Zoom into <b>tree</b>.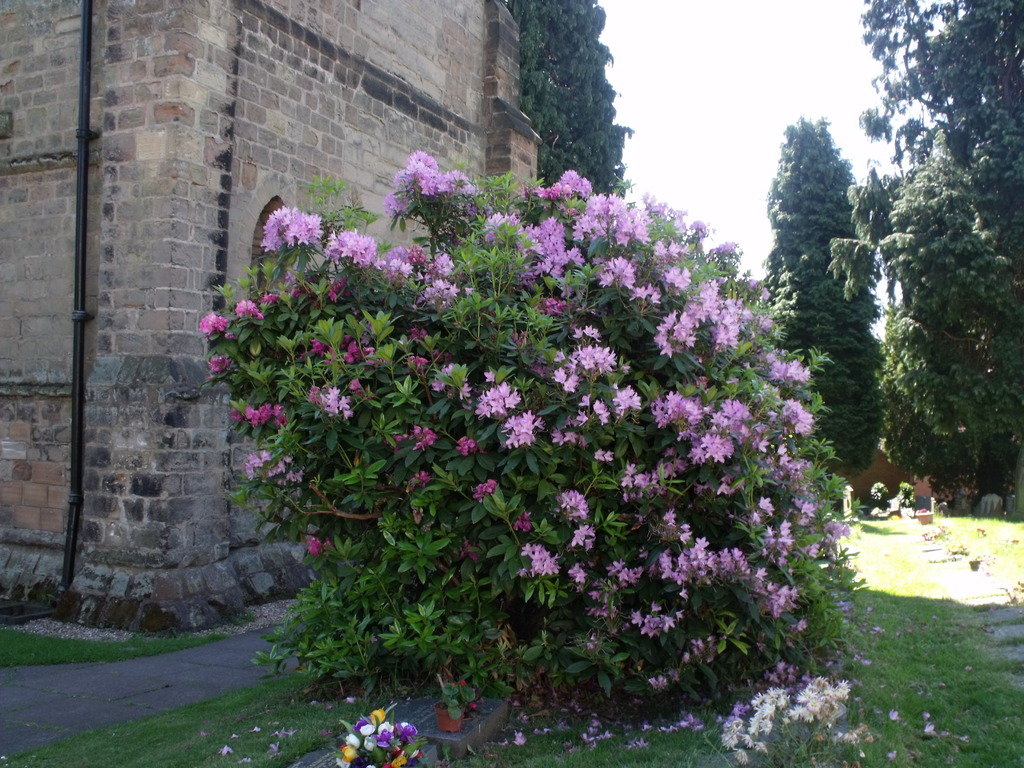
Zoom target: left=504, top=0, right=625, bottom=193.
